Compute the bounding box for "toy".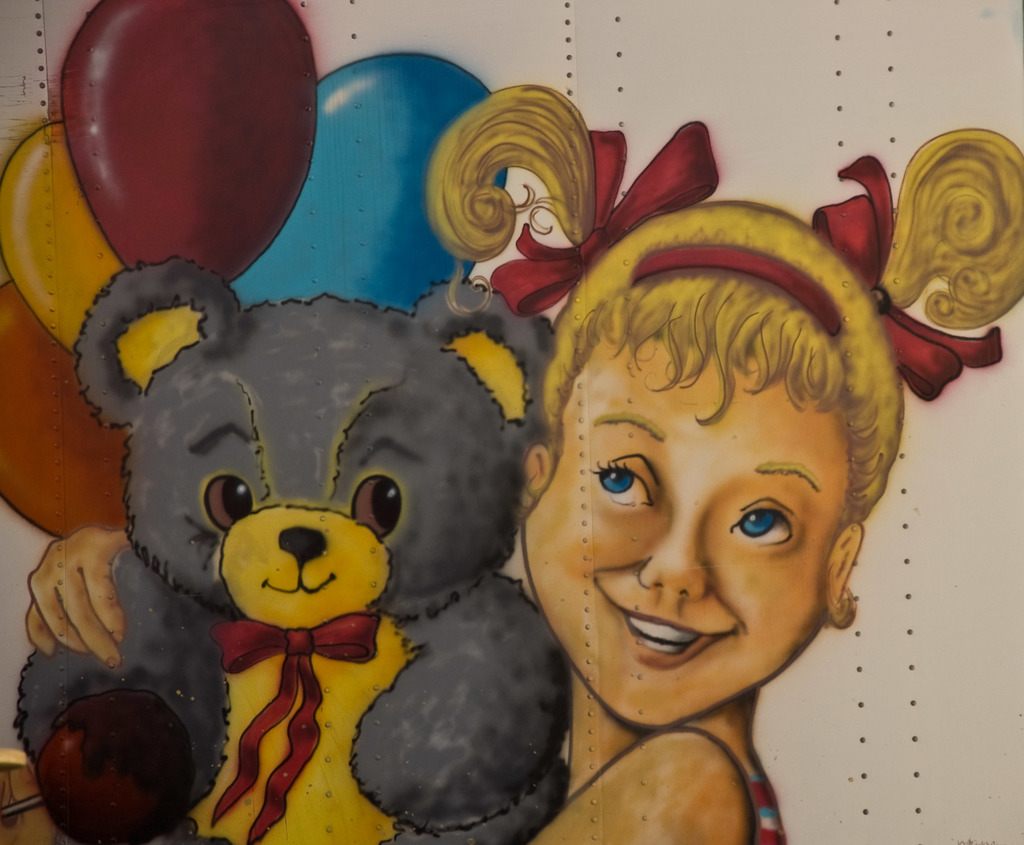
50:229:590:817.
